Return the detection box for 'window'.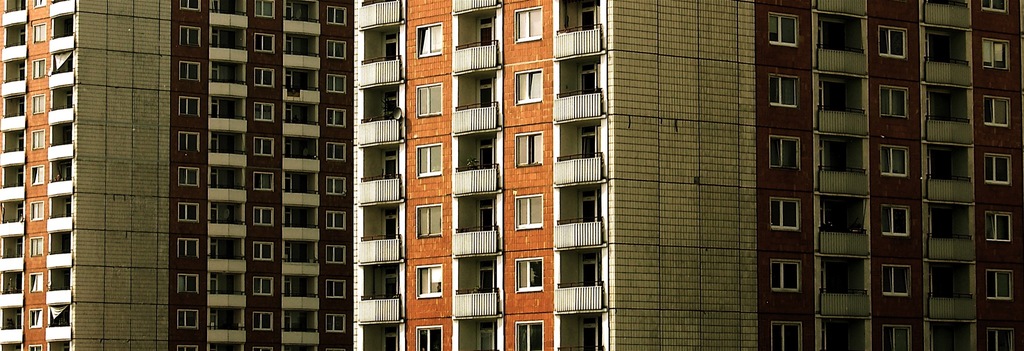
[769, 75, 801, 107].
